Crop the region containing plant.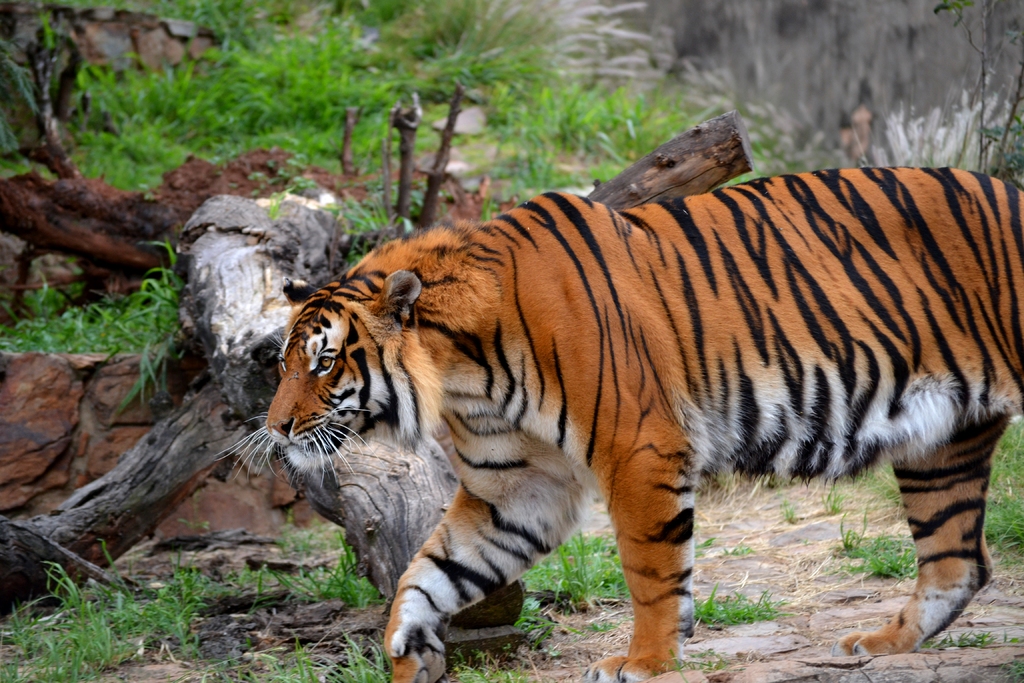
Crop region: x1=822 y1=479 x2=847 y2=514.
